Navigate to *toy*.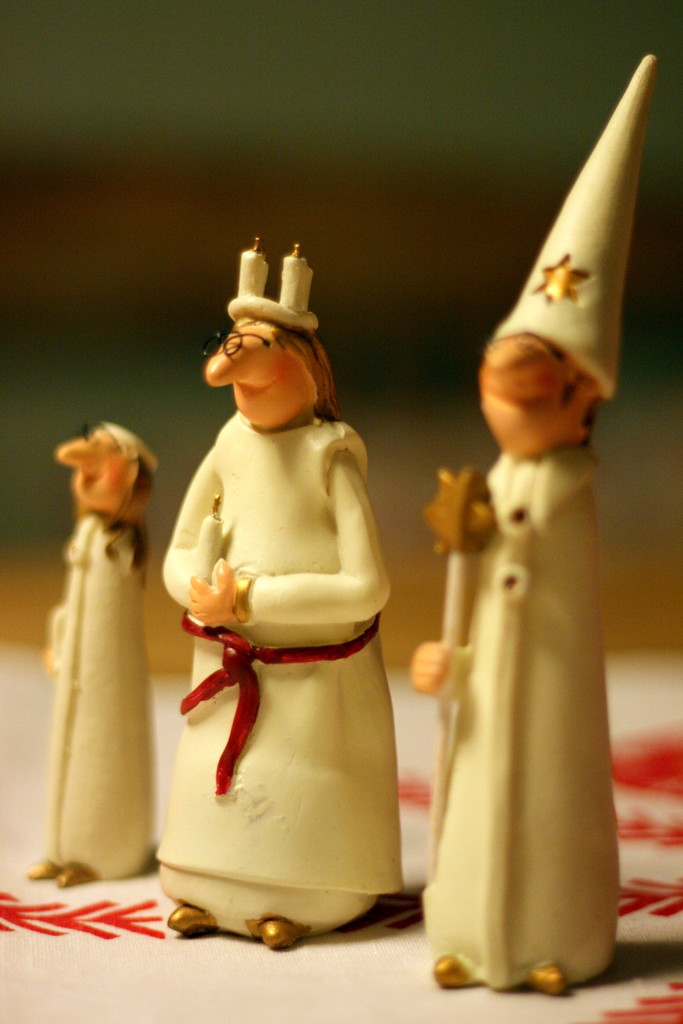
Navigation target: <bbox>132, 265, 428, 939</bbox>.
